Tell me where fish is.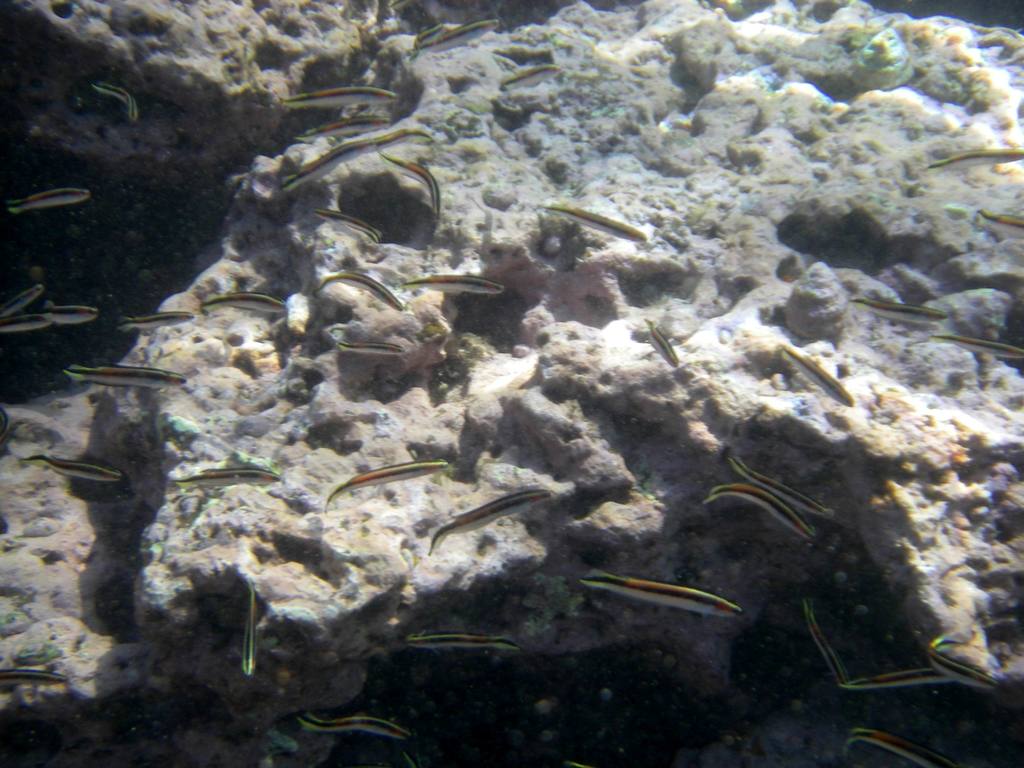
fish is at box=[59, 365, 186, 388].
